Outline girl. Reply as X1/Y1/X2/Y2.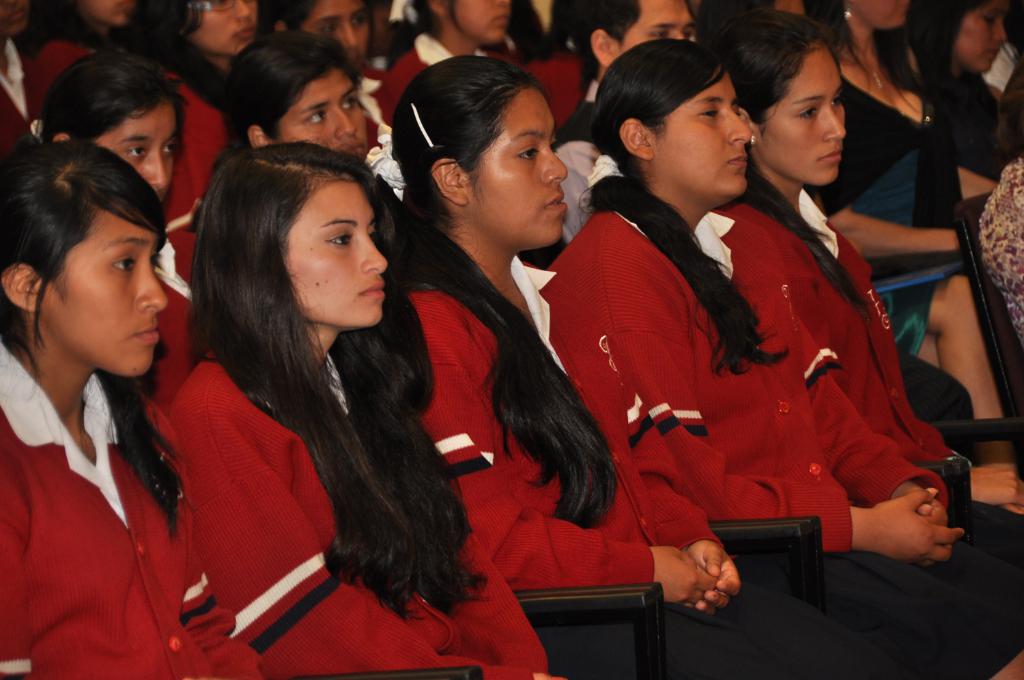
543/48/1023/679.
